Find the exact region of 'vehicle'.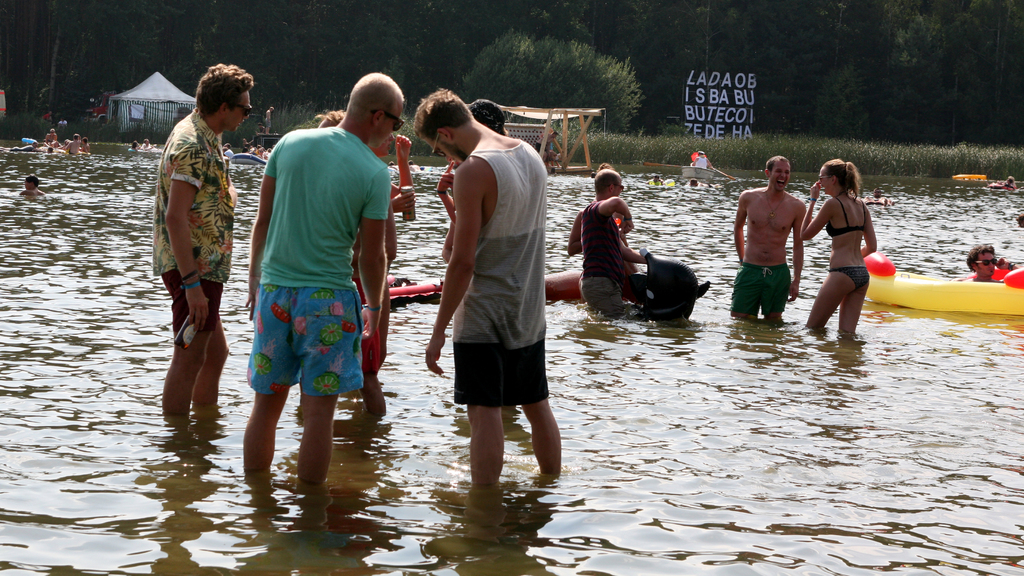
Exact region: (126,146,164,154).
